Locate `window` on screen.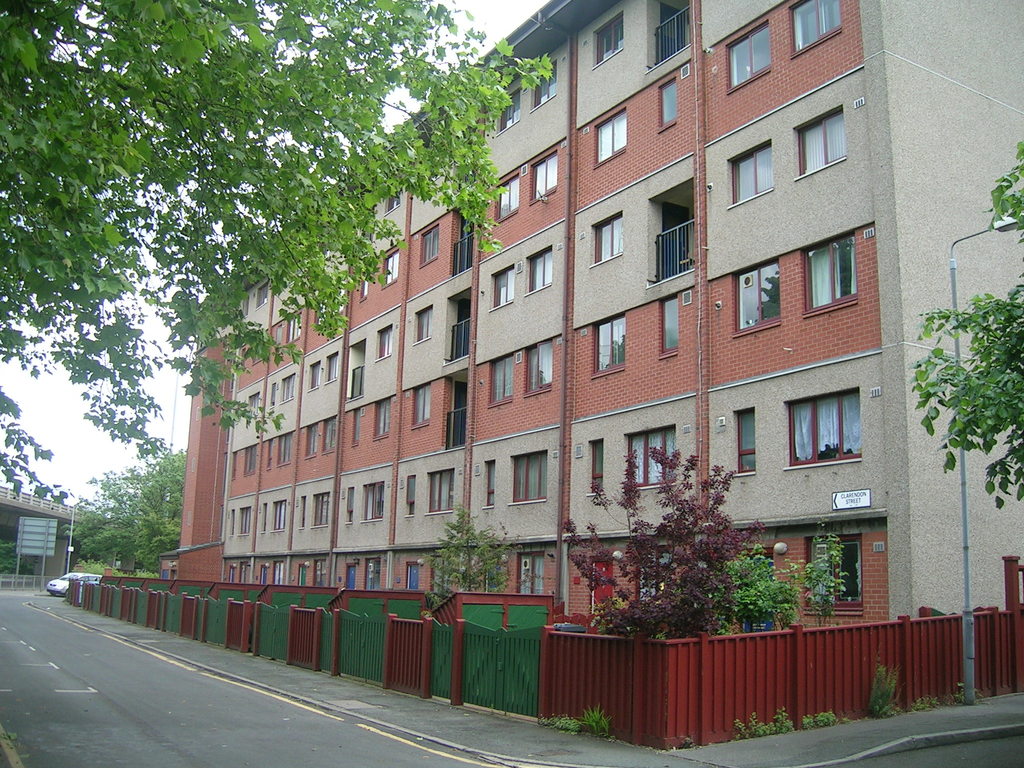
On screen at (x1=374, y1=394, x2=393, y2=440).
